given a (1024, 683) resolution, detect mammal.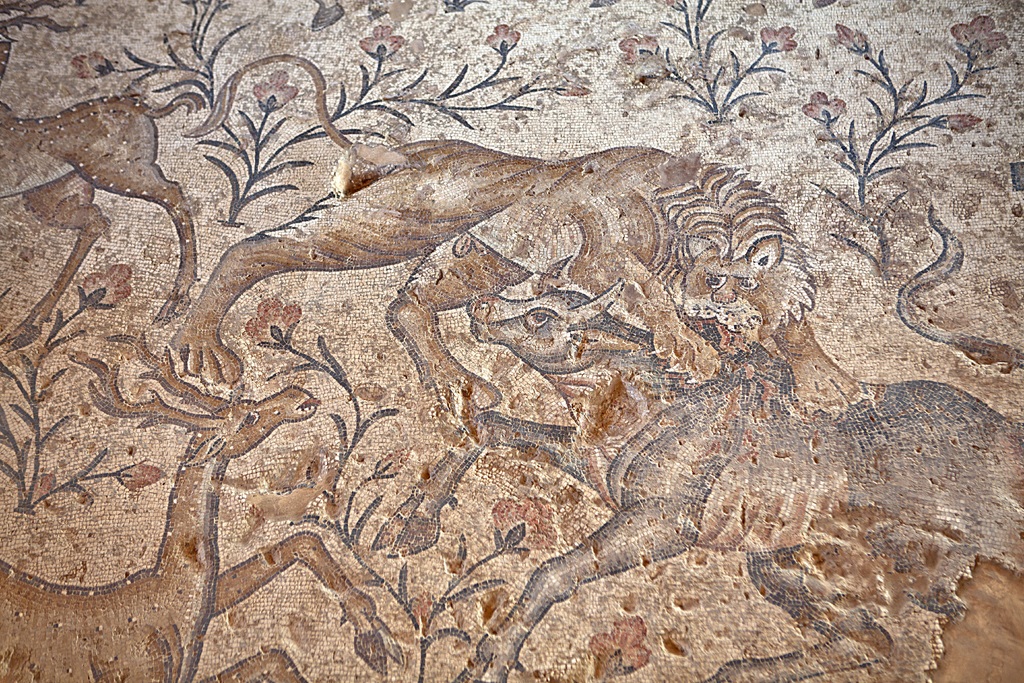
[x1=0, y1=86, x2=194, y2=352].
